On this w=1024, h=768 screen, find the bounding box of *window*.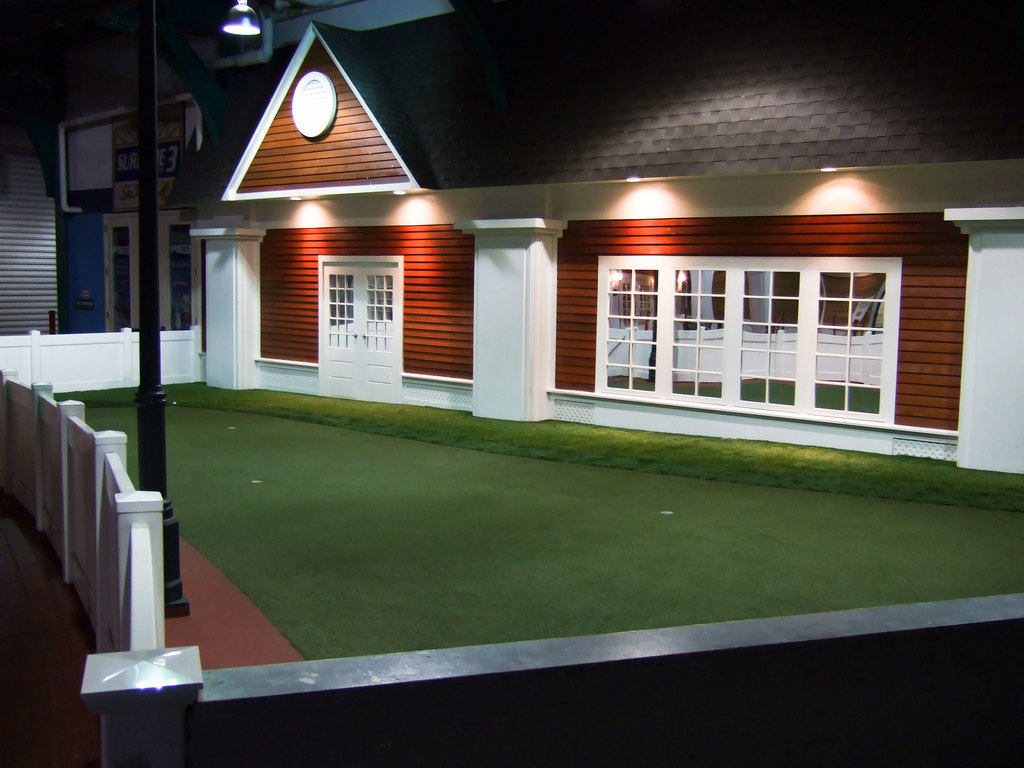
Bounding box: 108/224/194/328.
